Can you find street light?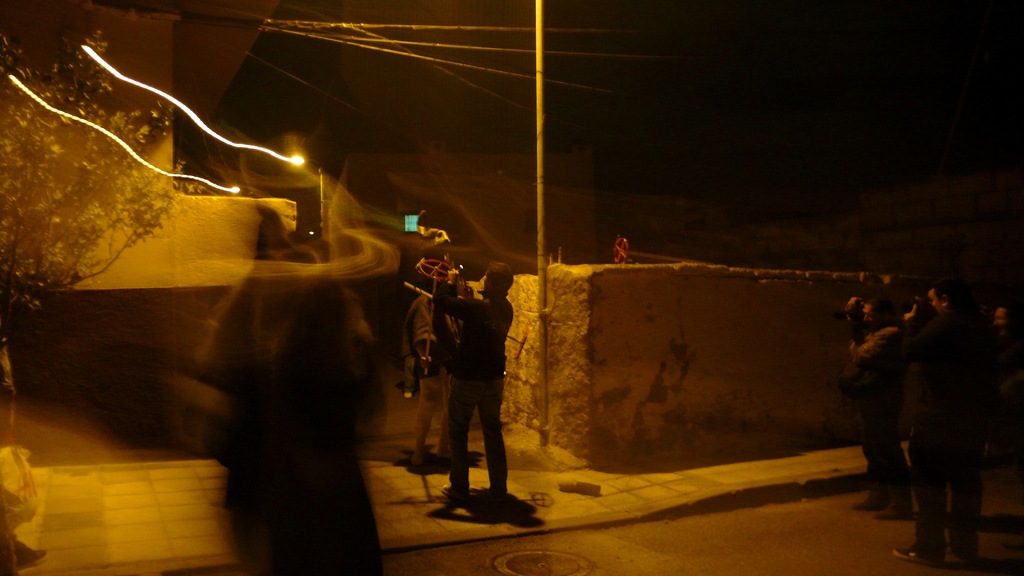
Yes, bounding box: [281,152,339,238].
